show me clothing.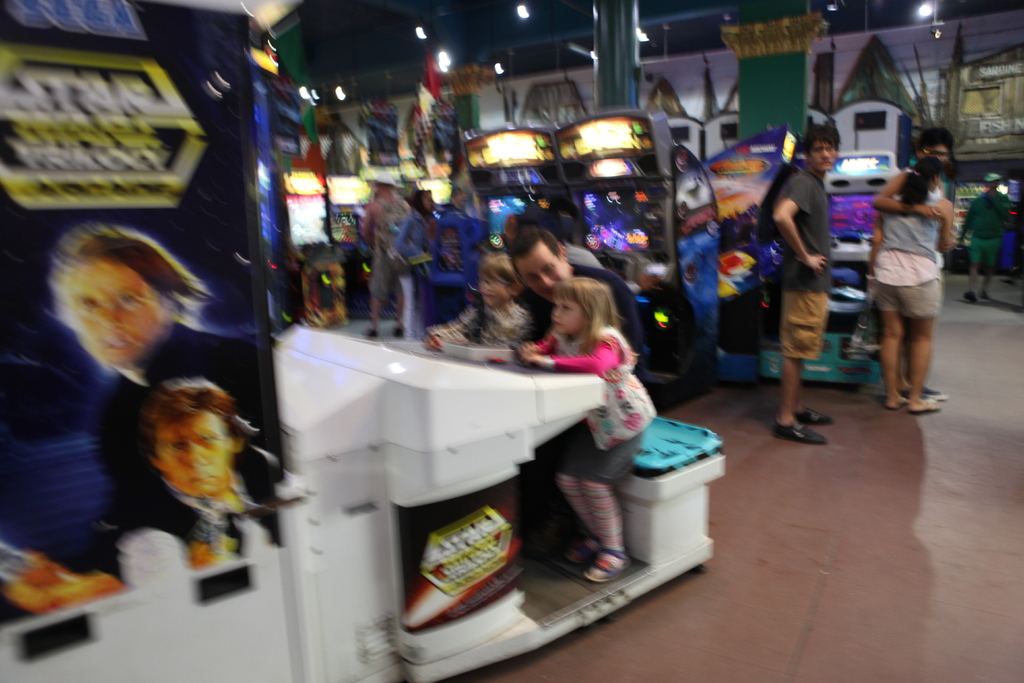
clothing is here: (left=777, top=167, right=833, bottom=360).
